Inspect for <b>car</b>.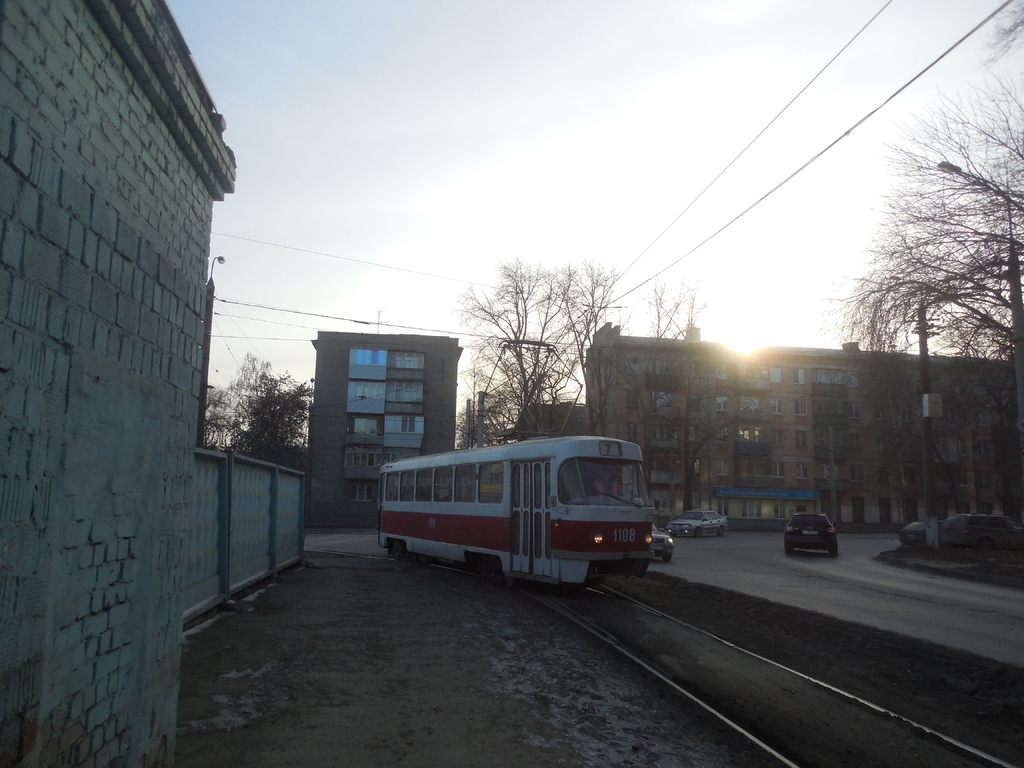
Inspection: (x1=892, y1=508, x2=1023, y2=544).
